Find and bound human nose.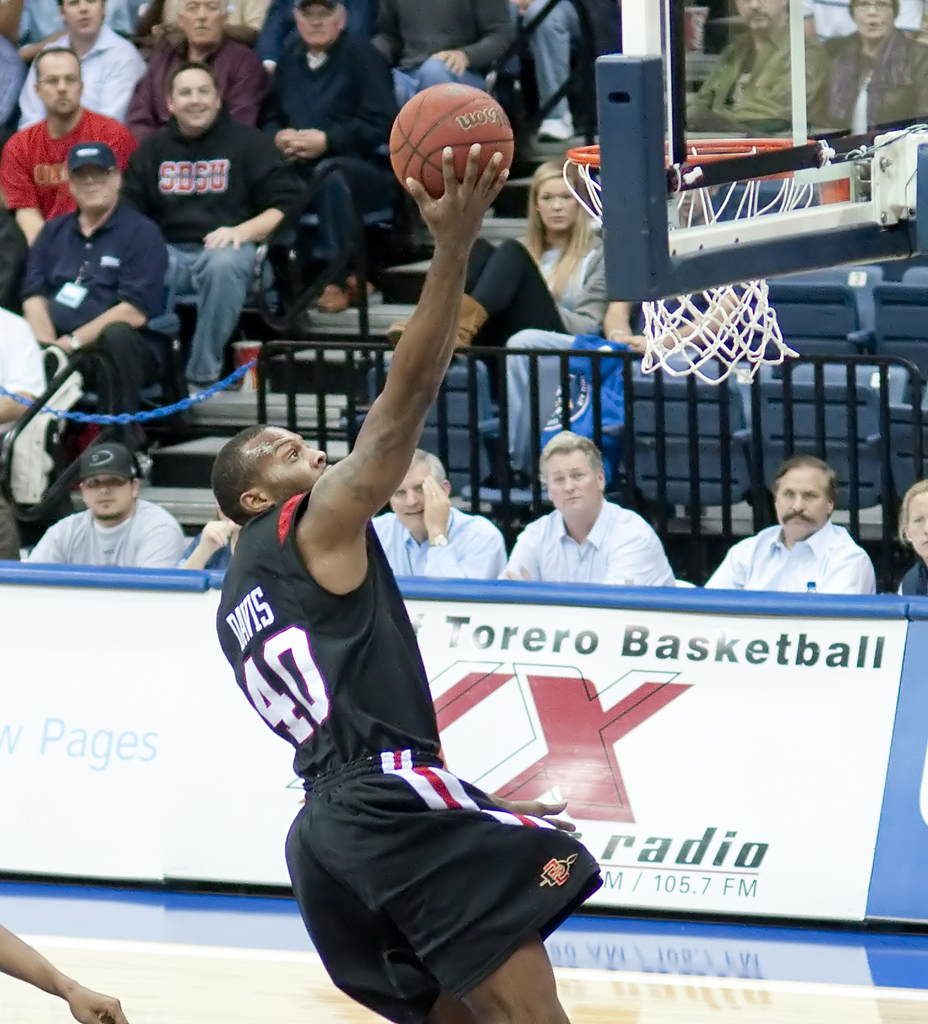
Bound: left=553, top=198, right=565, bottom=211.
